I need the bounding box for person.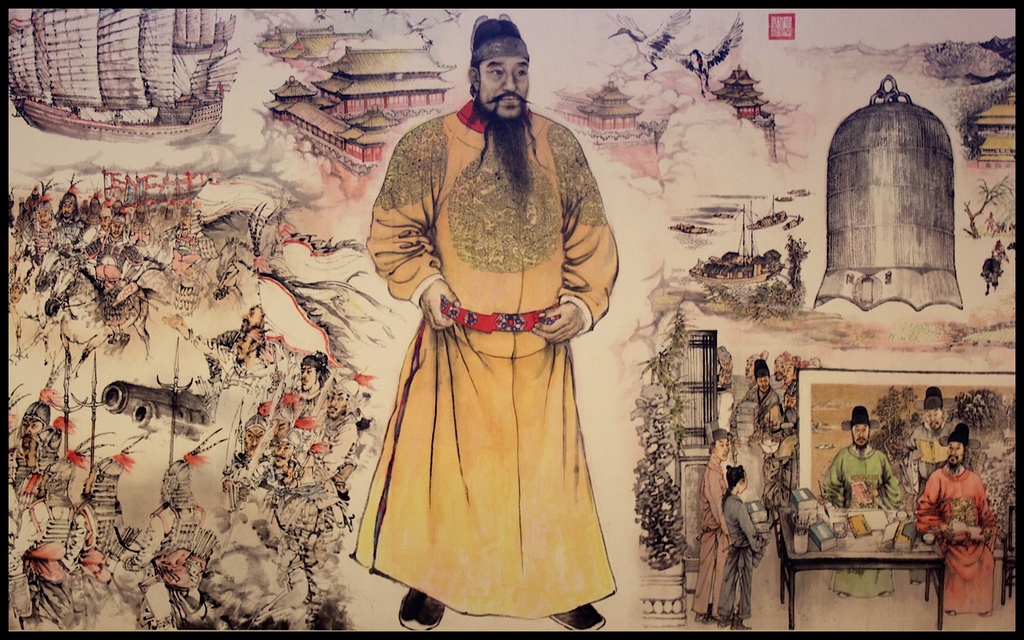
Here it is: Rect(911, 433, 1001, 626).
